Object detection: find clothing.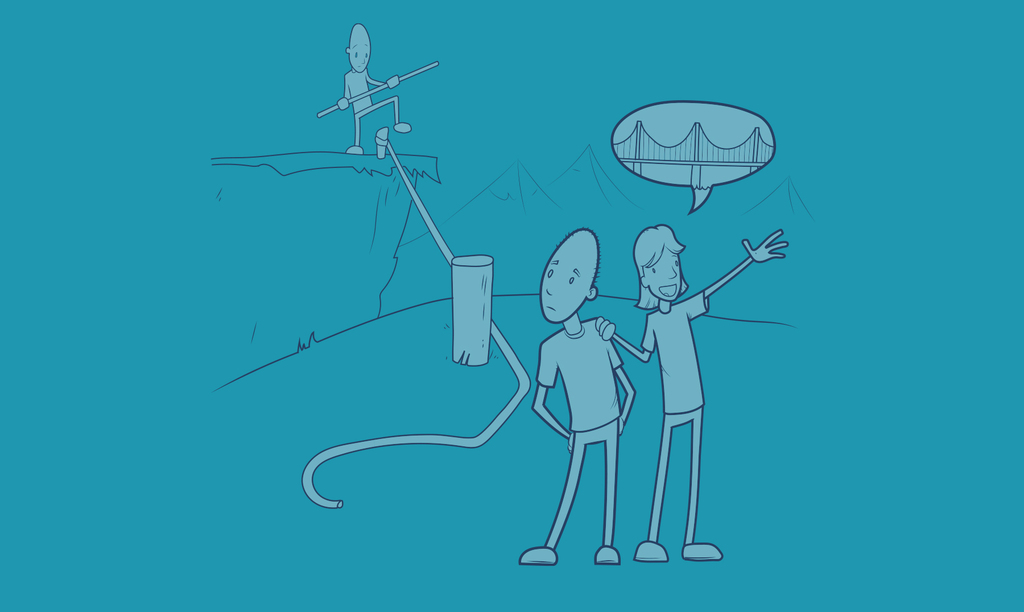
(532,313,628,445).
